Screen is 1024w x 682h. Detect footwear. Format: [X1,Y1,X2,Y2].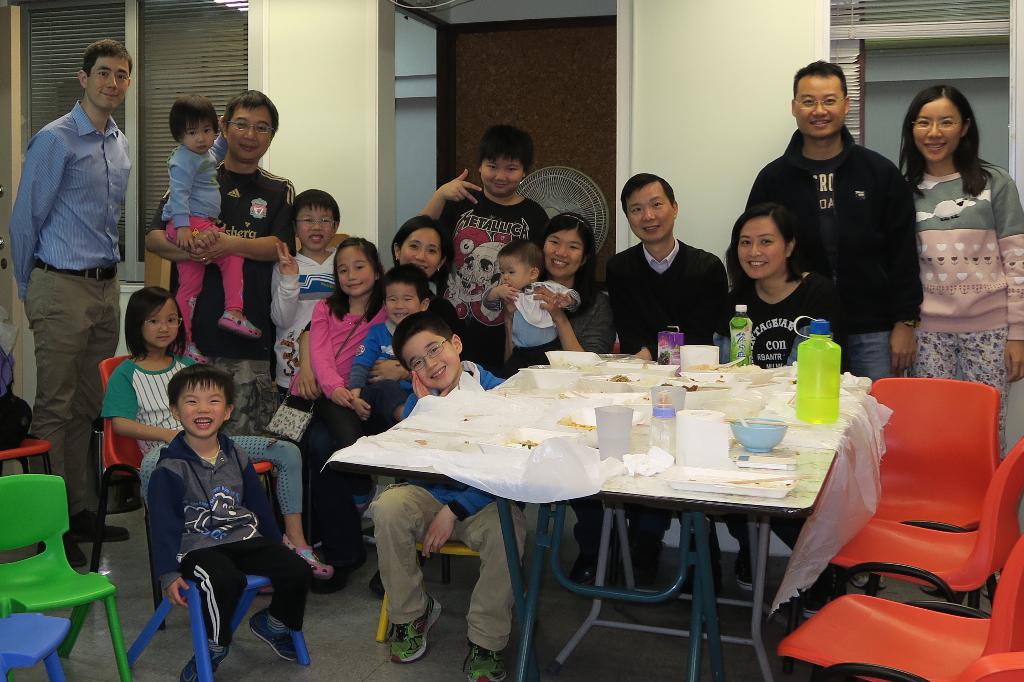
[241,610,298,662].
